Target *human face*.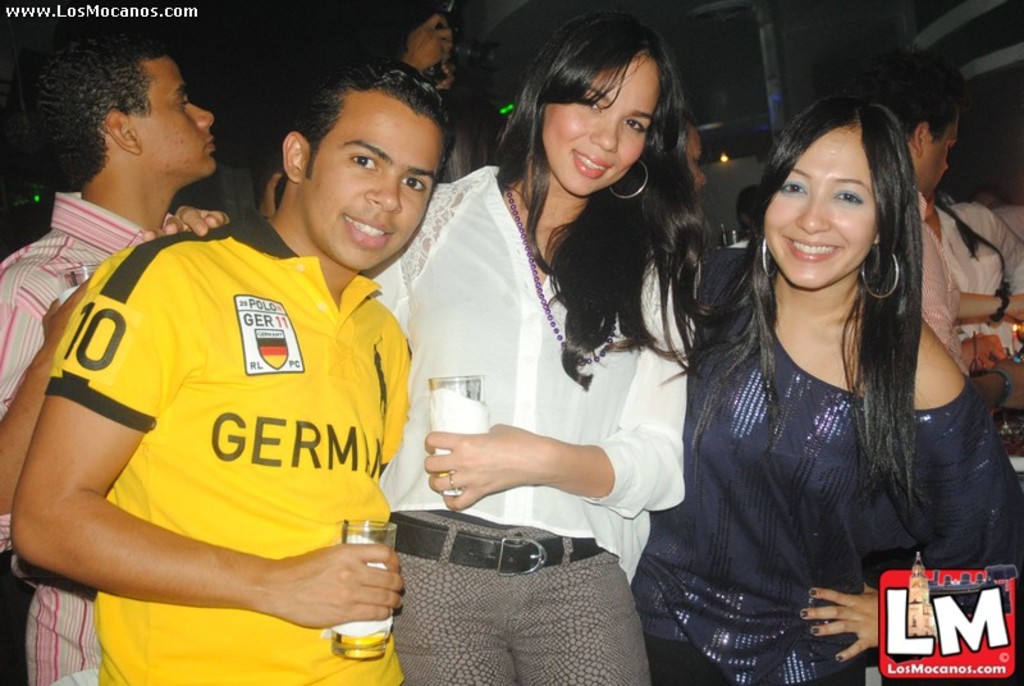
Target region: <box>684,125,703,198</box>.
